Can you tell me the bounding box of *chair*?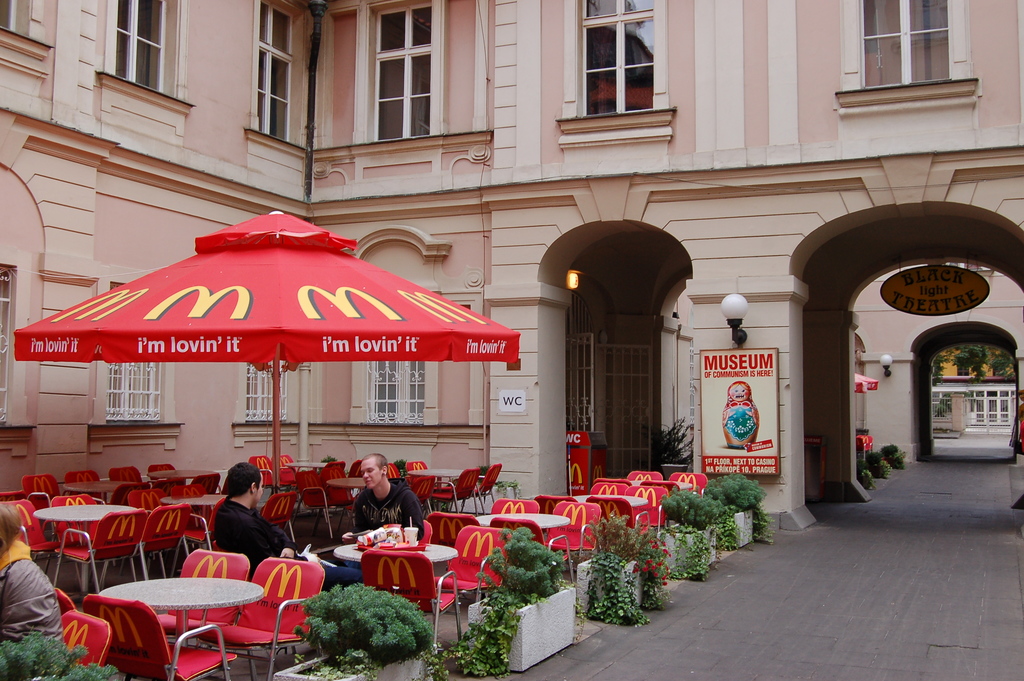
rect(0, 498, 65, 602).
